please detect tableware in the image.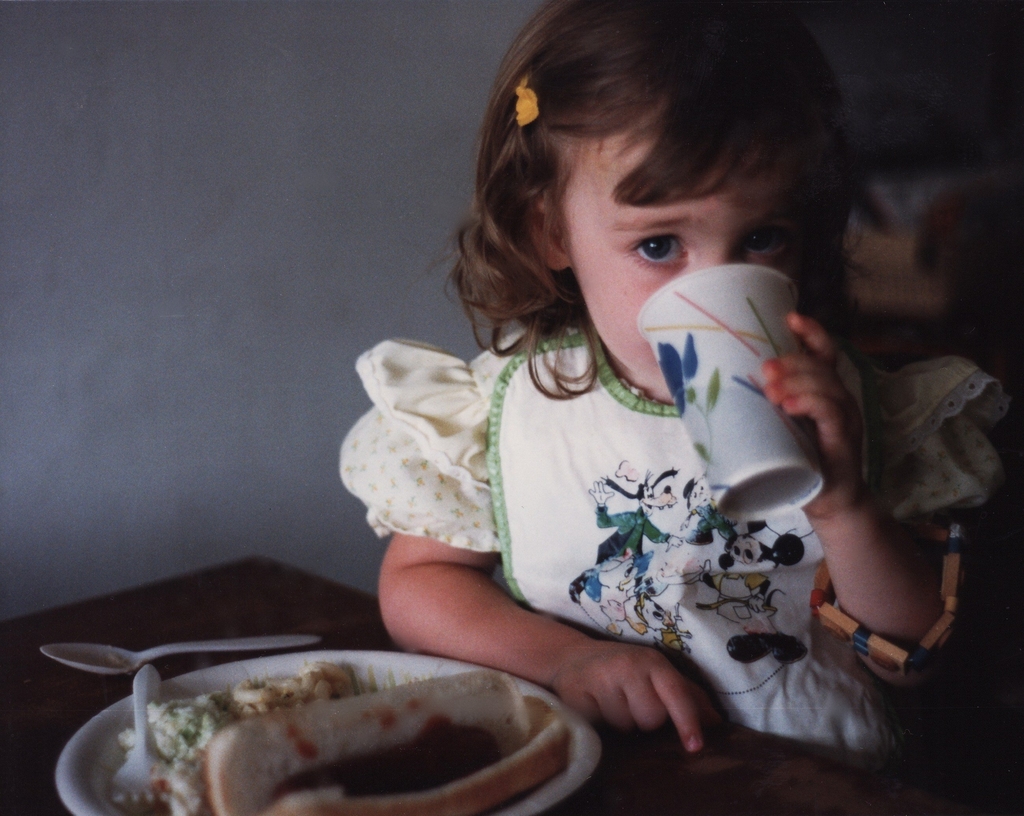
bbox=[108, 662, 166, 815].
